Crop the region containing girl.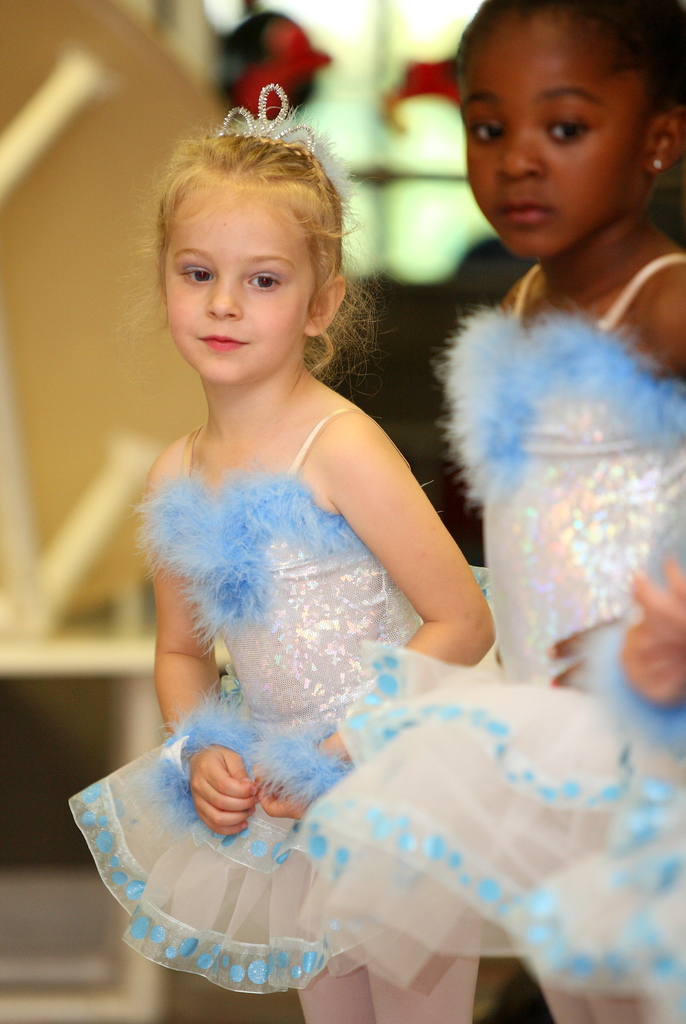
Crop region: box=[68, 75, 495, 1023].
